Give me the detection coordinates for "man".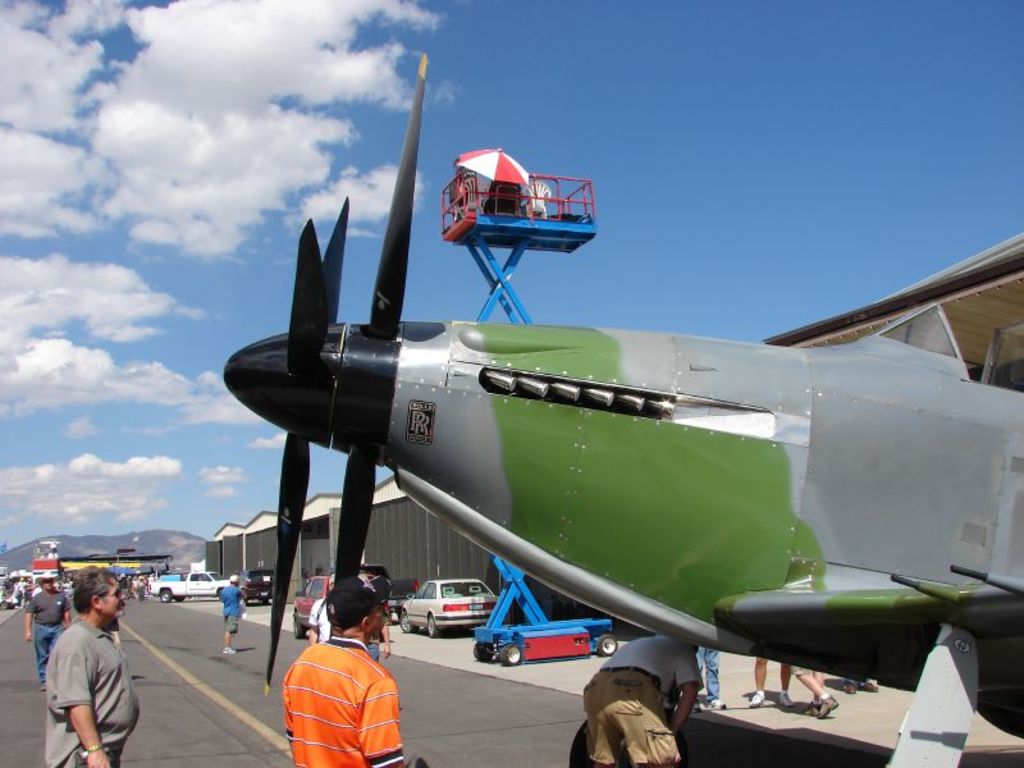
locate(19, 568, 76, 686).
